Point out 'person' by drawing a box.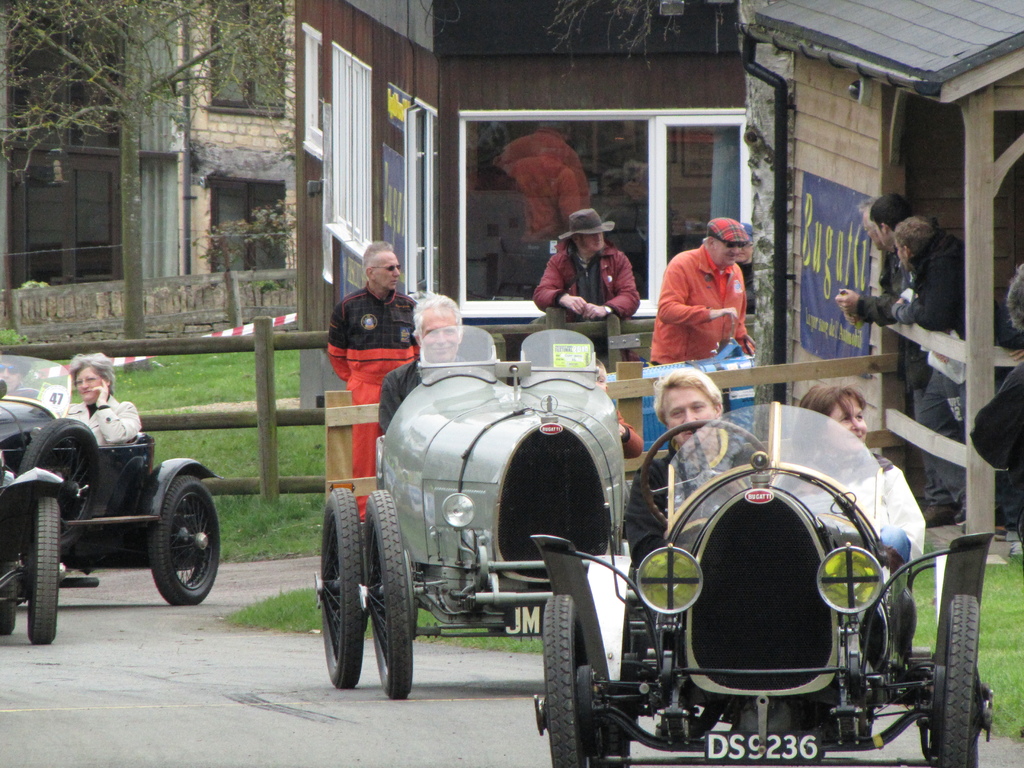
crop(59, 344, 149, 447).
